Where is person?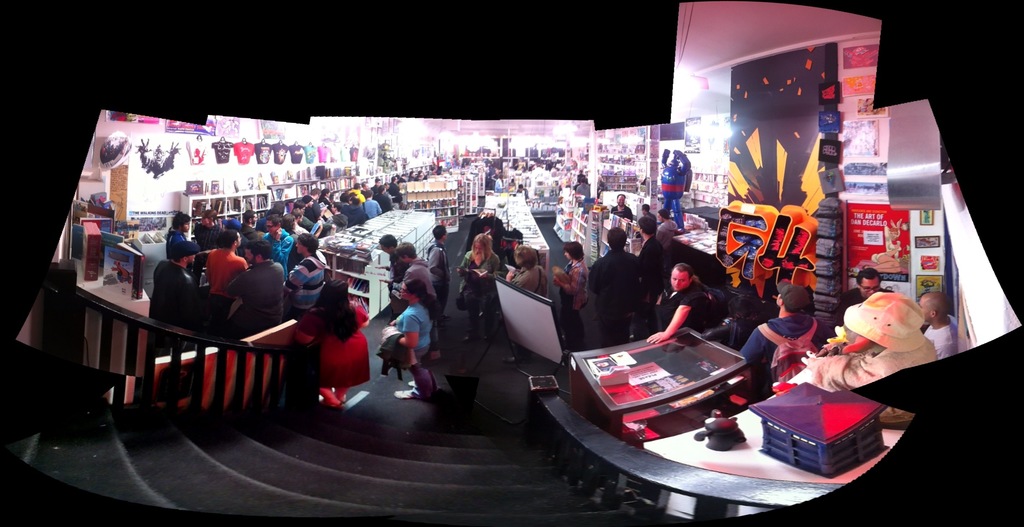
[x1=393, y1=275, x2=440, y2=401].
